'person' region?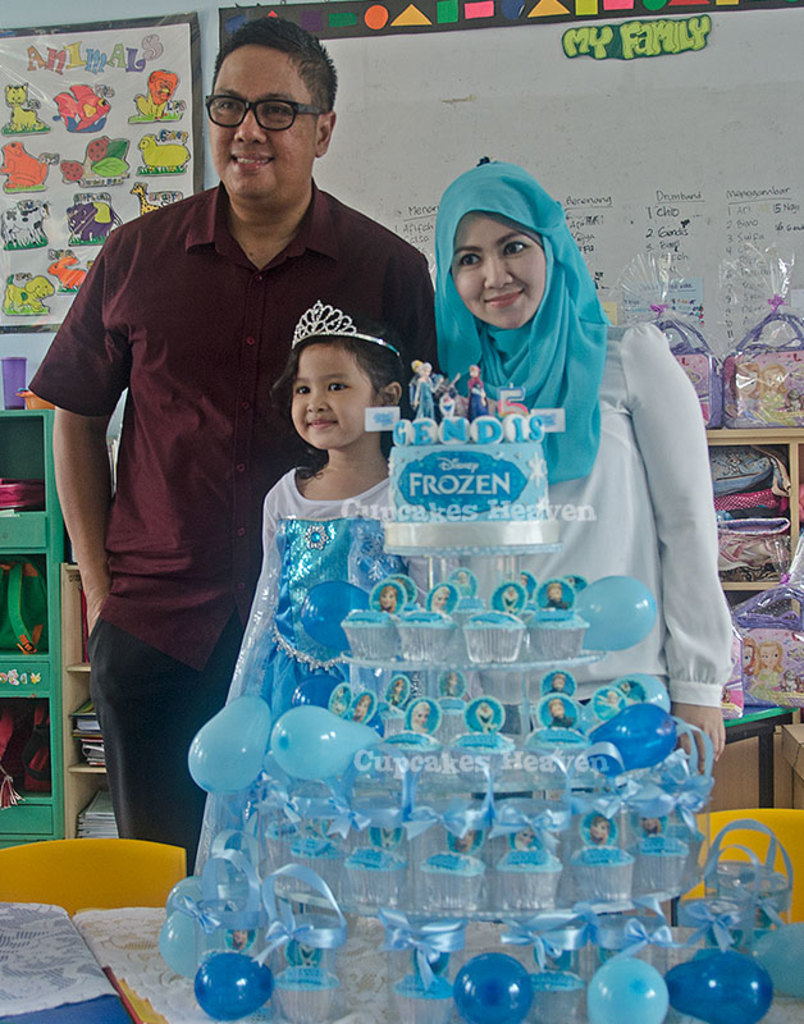
414 174 741 819
